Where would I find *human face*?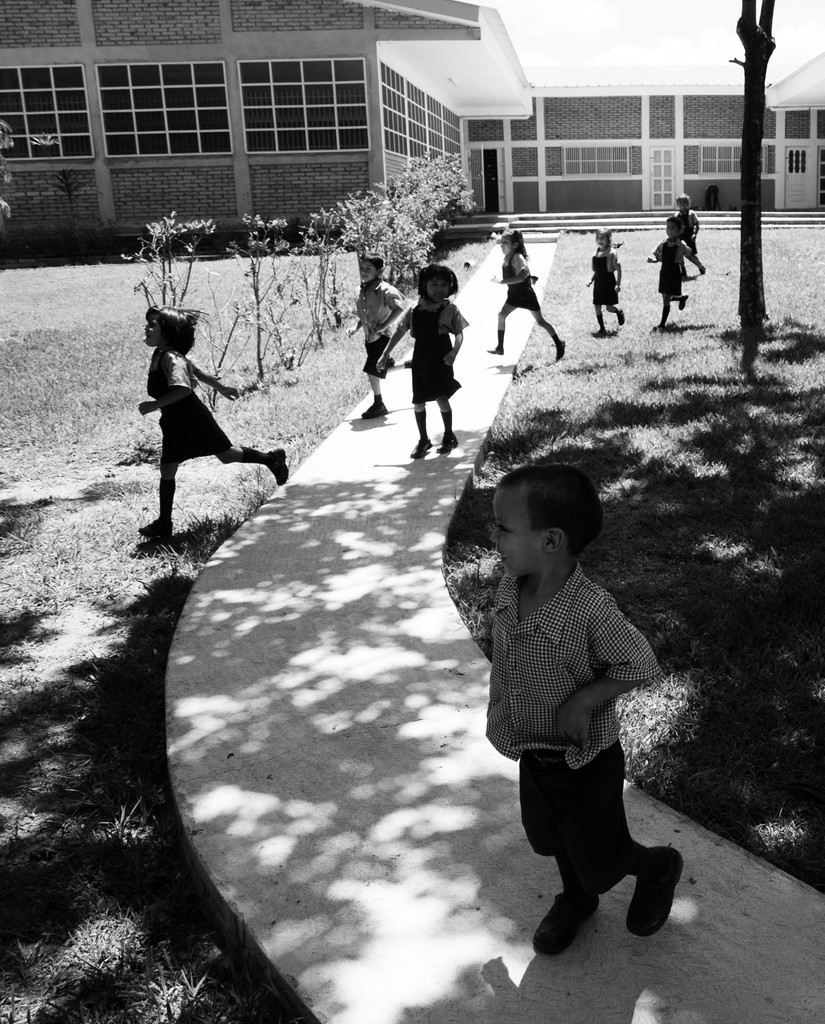
At Rect(146, 314, 160, 345).
